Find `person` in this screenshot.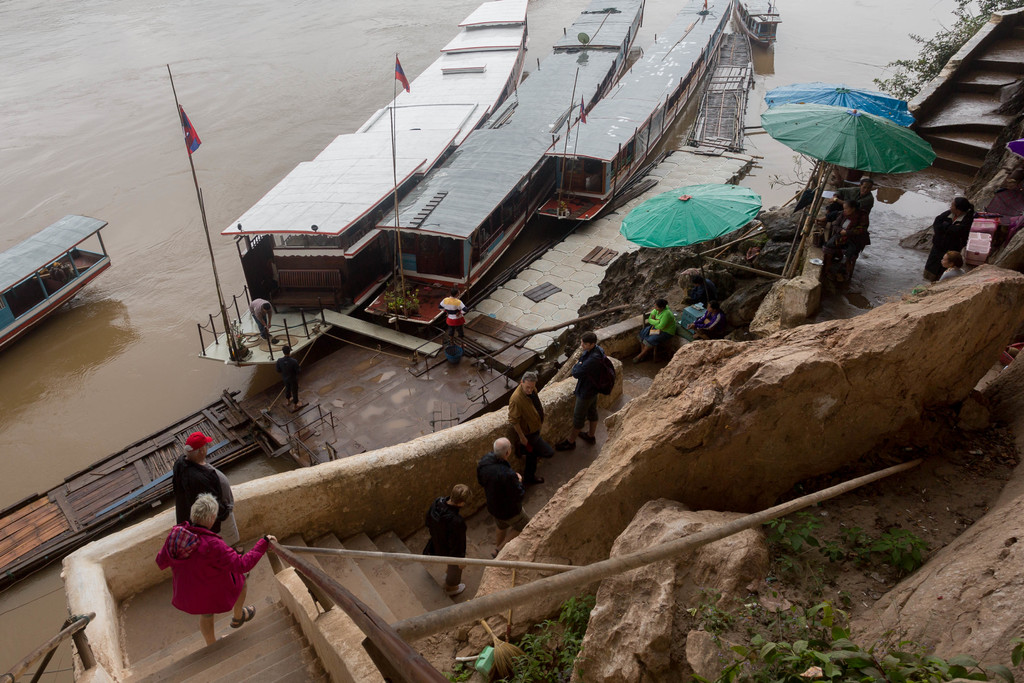
The bounding box for `person` is {"x1": 700, "y1": 0, "x2": 709, "y2": 15}.
